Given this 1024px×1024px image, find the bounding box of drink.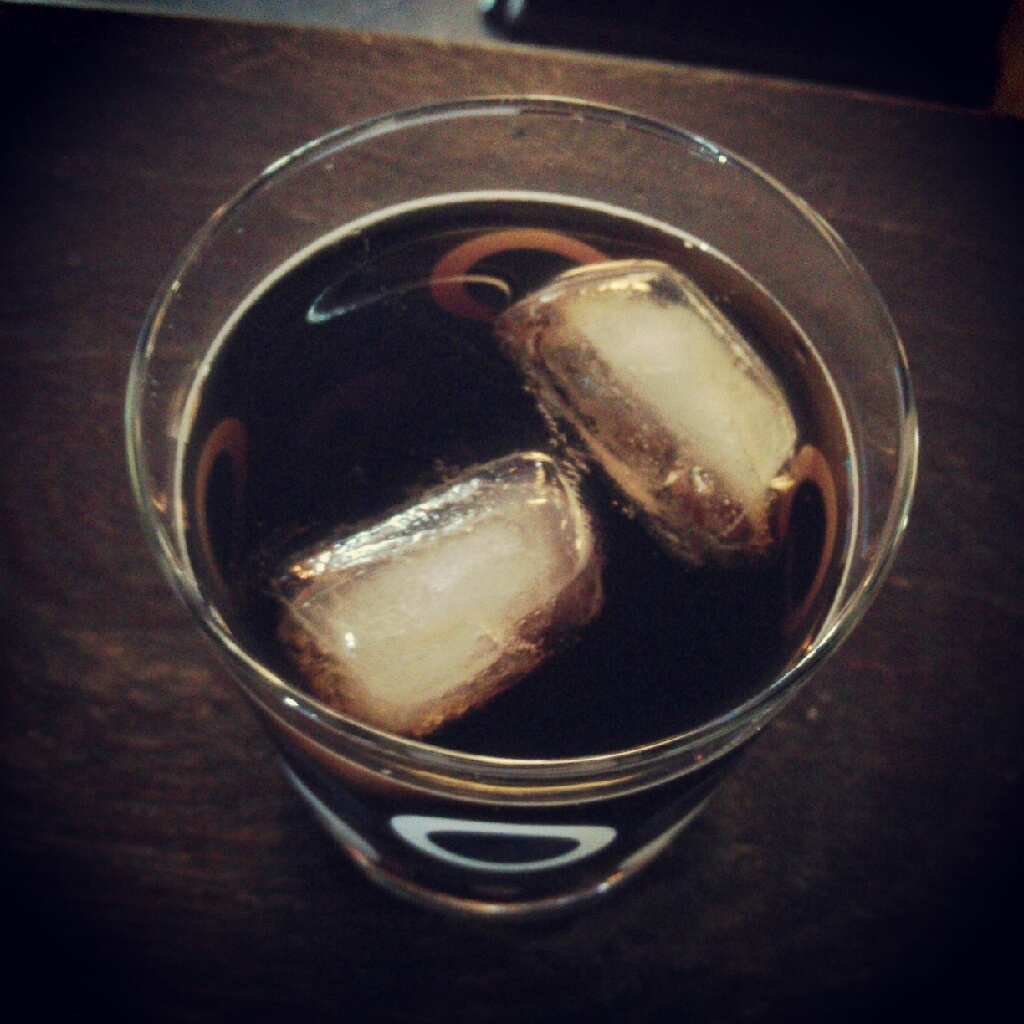
bbox=[171, 166, 794, 905].
